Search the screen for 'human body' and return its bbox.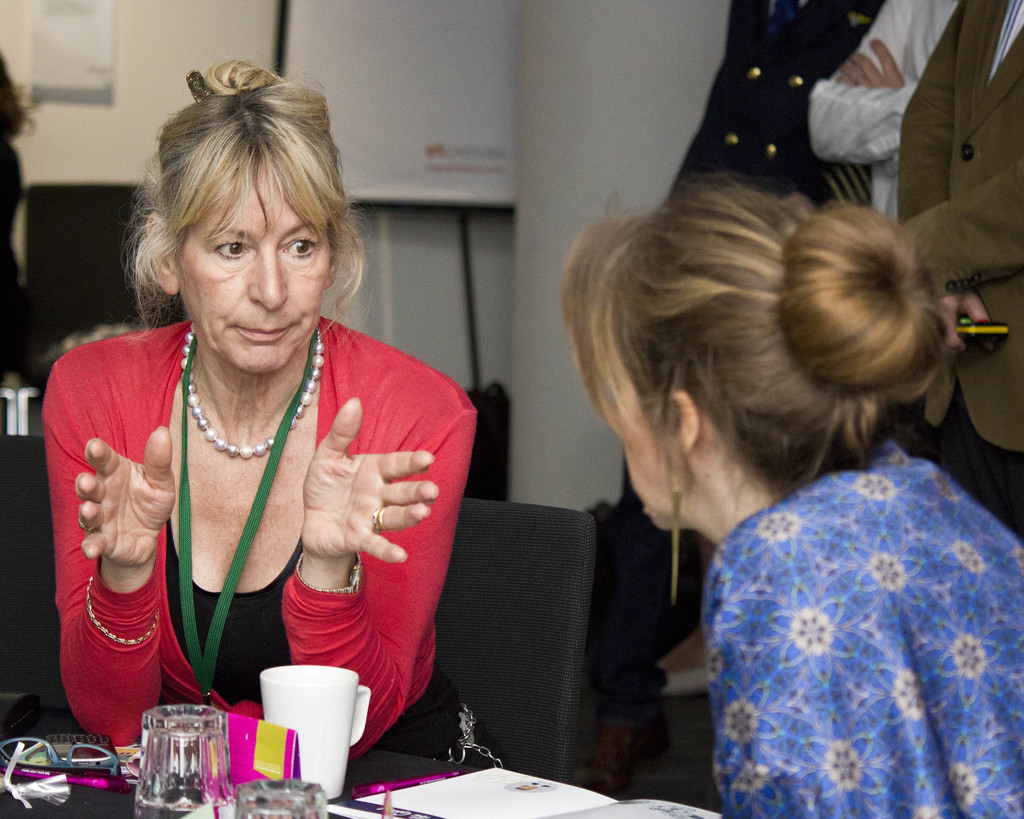
Found: 902, 0, 1023, 539.
